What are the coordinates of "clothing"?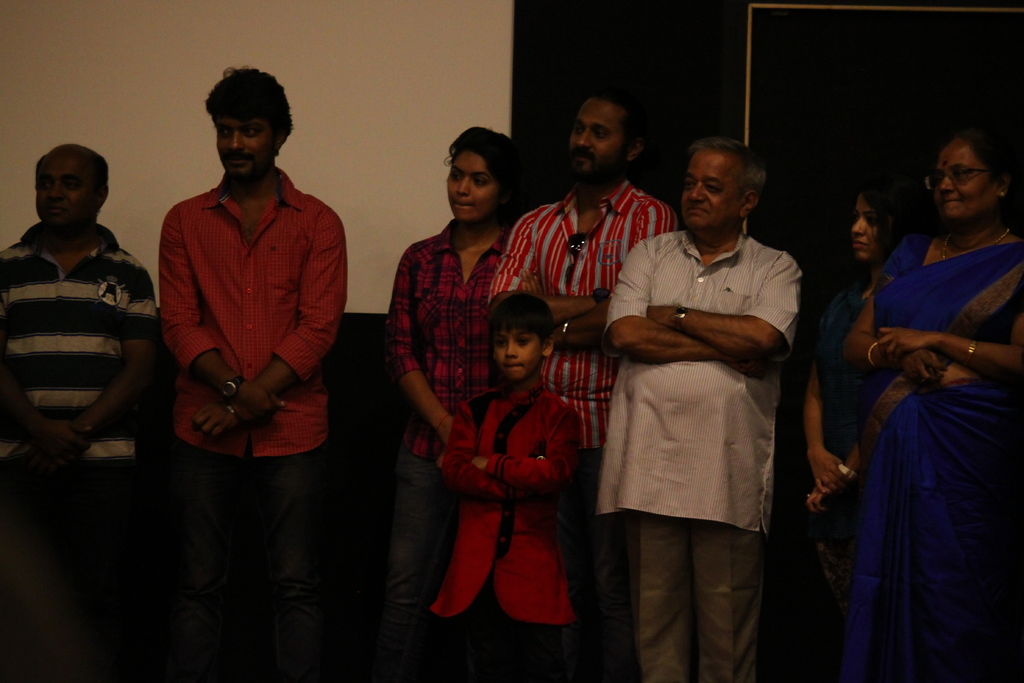
box=[486, 186, 675, 449].
